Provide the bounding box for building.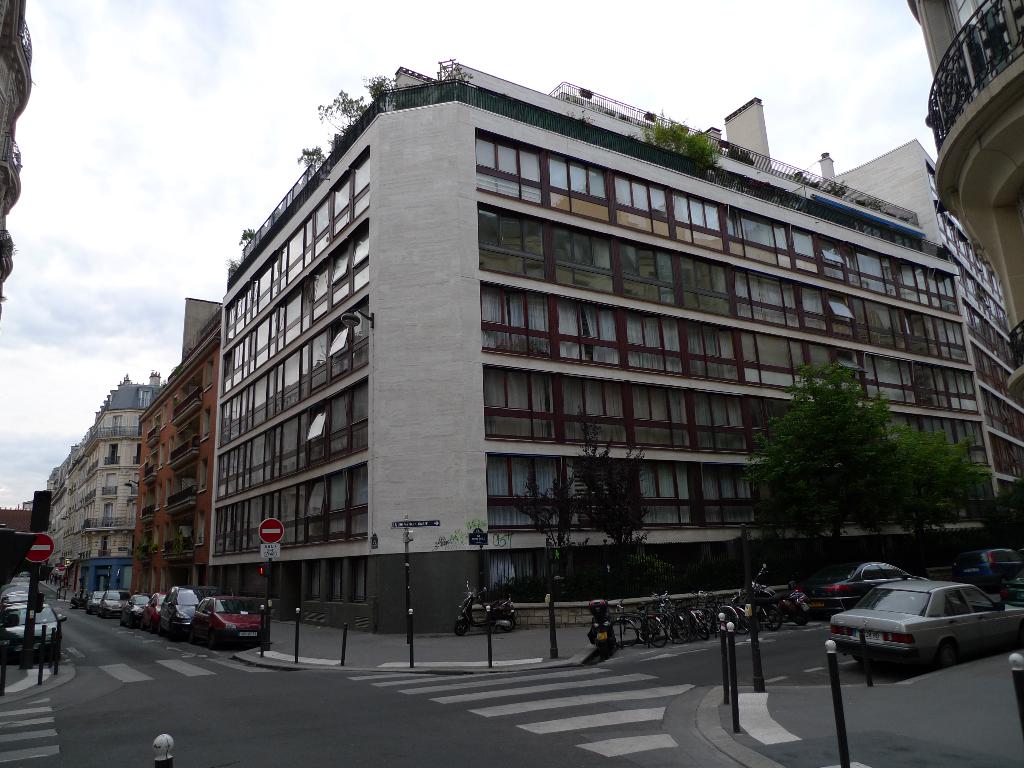
box=[908, 0, 1023, 400].
